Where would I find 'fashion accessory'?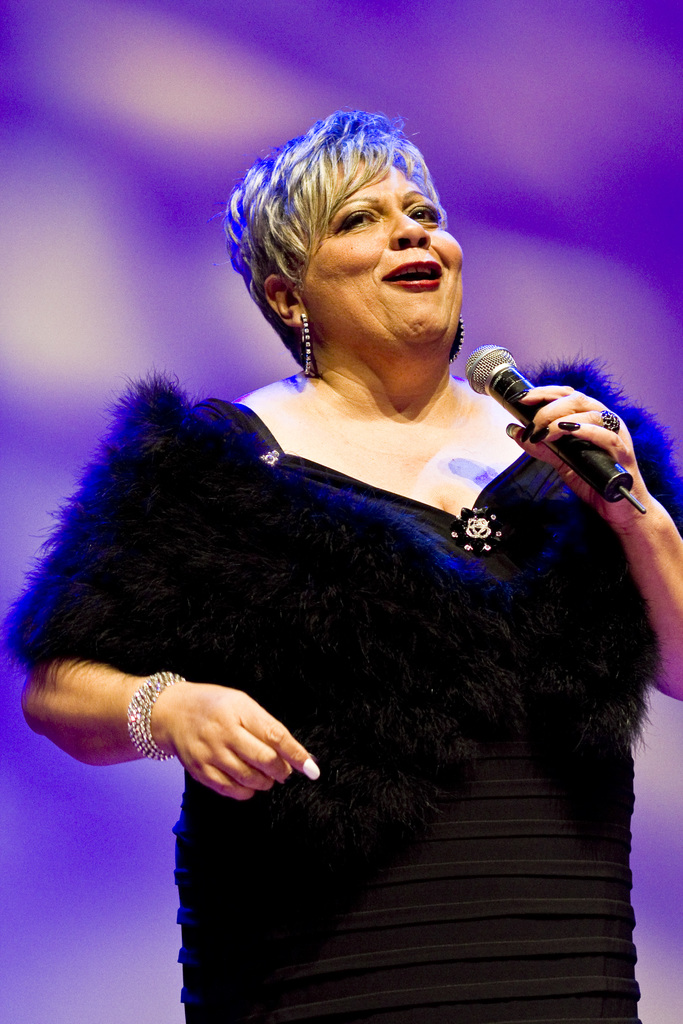
At (452,317,466,365).
